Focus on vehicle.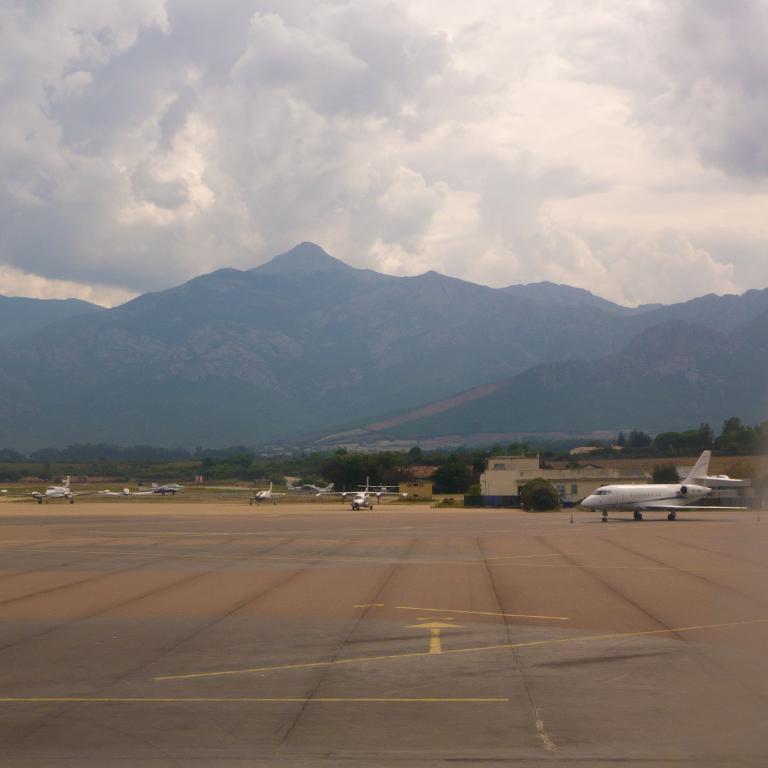
Focused at 134:481:182:497.
